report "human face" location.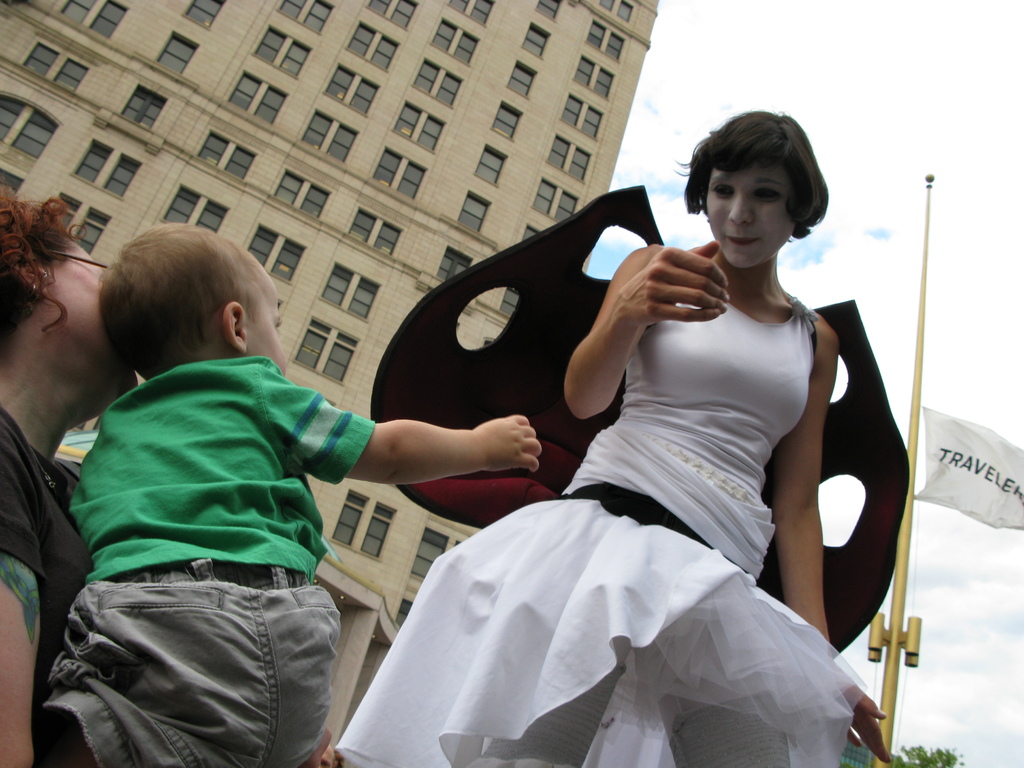
Report: Rect(705, 168, 791, 268).
